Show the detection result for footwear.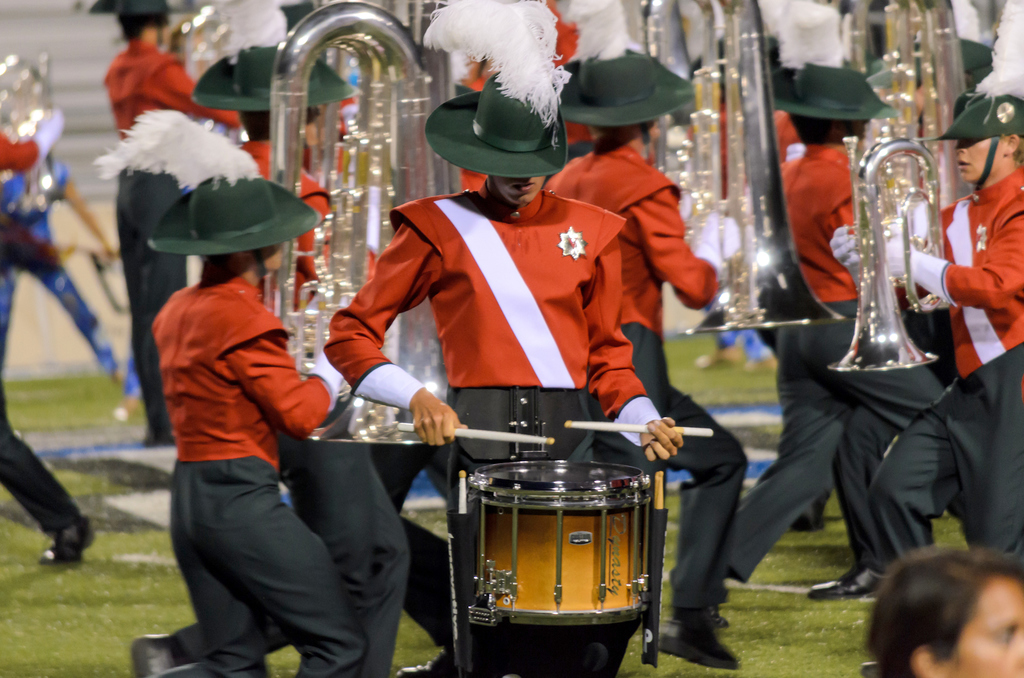
[left=42, top=517, right=98, bottom=568].
